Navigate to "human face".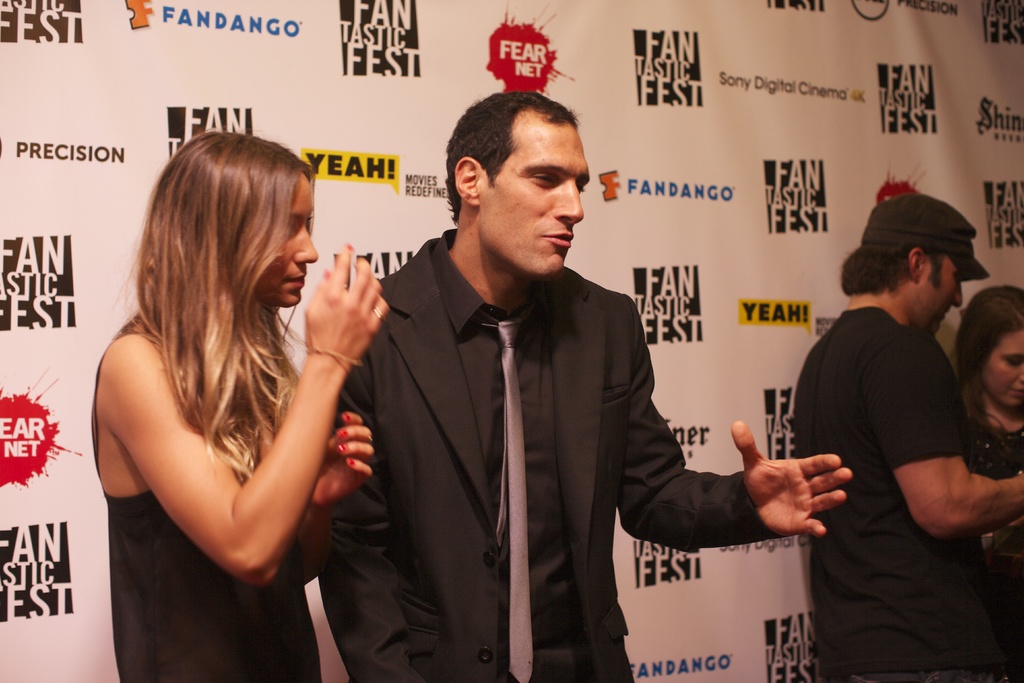
Navigation target: x1=917 y1=253 x2=961 y2=332.
